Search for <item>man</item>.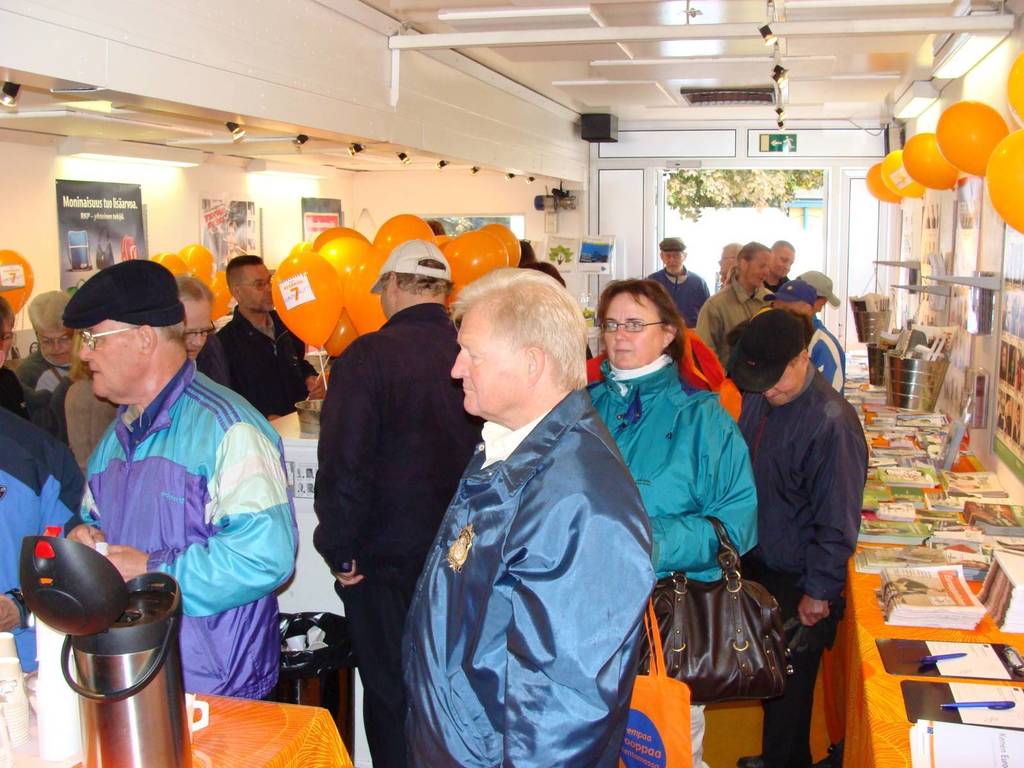
Found at {"left": 644, "top": 238, "right": 710, "bottom": 325}.
